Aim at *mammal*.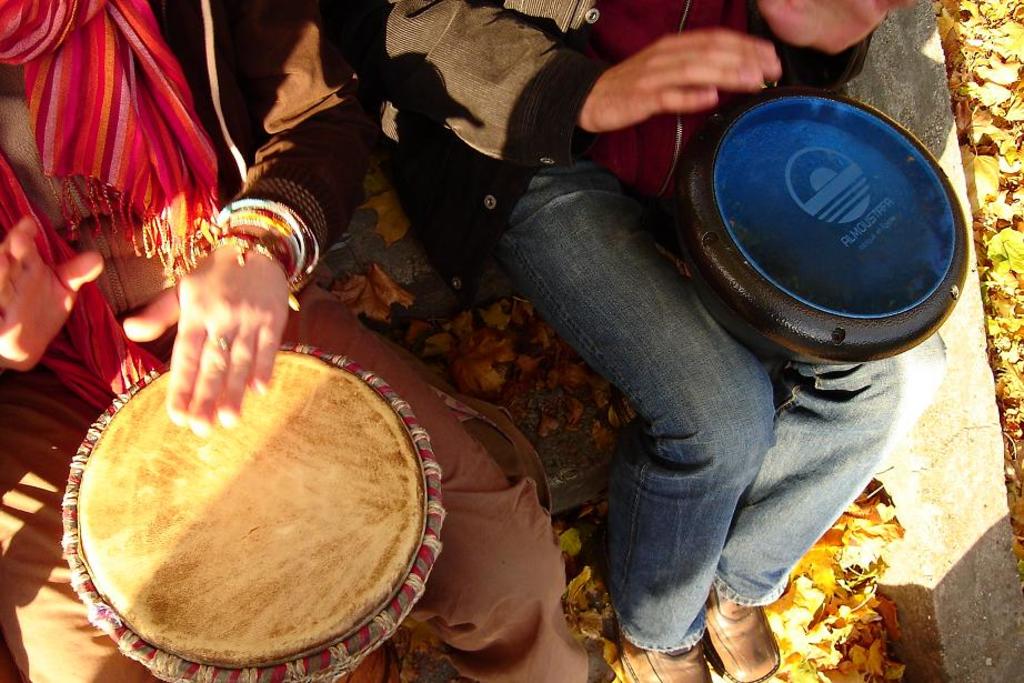
Aimed at (0, 0, 606, 682).
